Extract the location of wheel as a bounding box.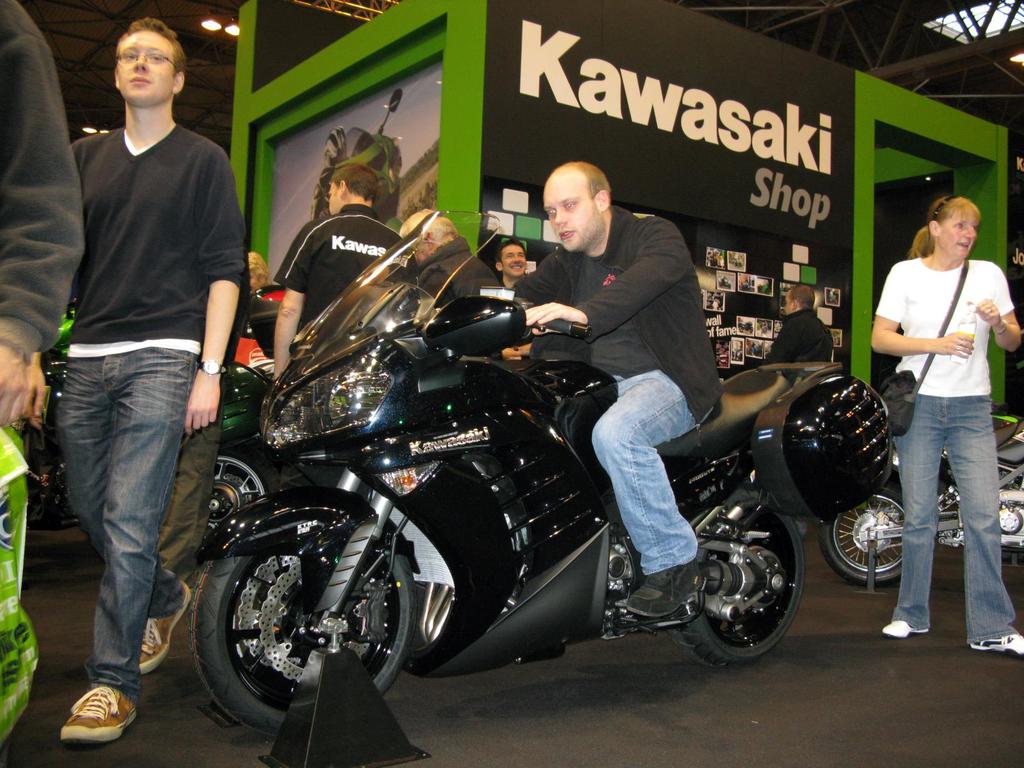
pyautogui.locateOnScreen(189, 559, 419, 737).
